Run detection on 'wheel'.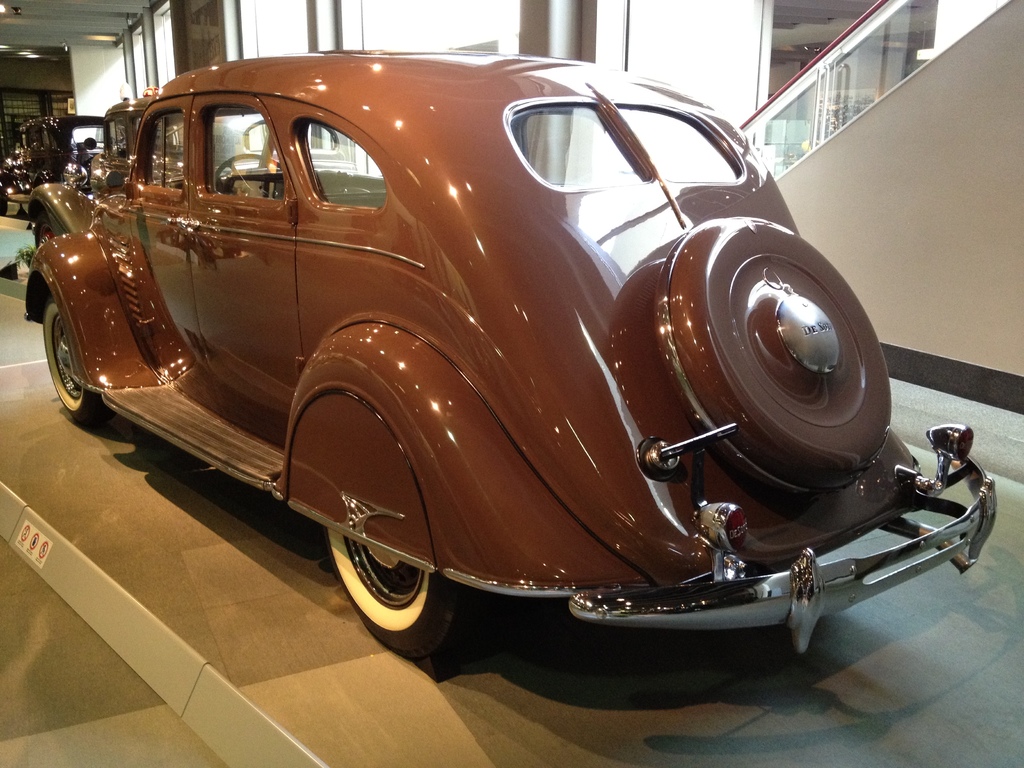
Result: (668, 218, 893, 490).
